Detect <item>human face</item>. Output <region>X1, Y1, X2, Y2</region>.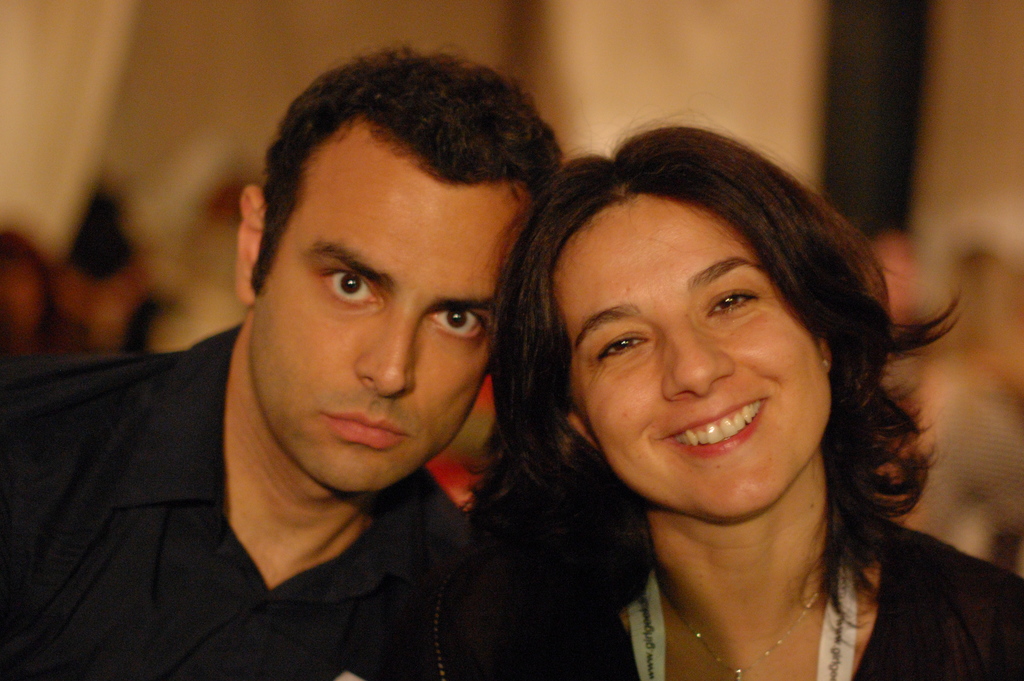
<region>245, 110, 531, 498</region>.
